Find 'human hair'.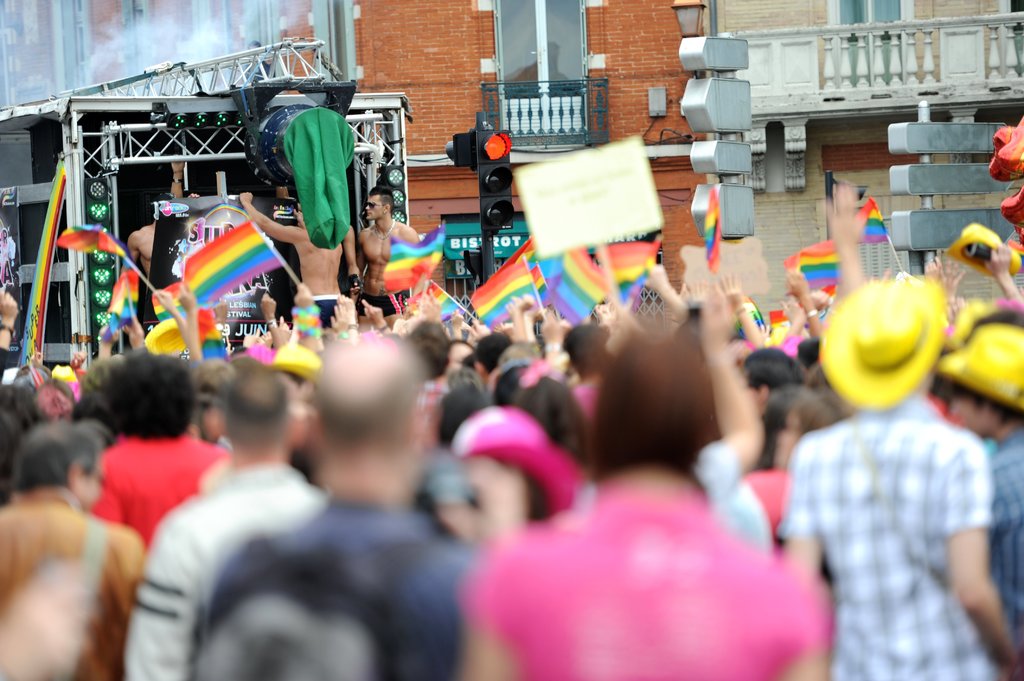
474 330 512 373.
